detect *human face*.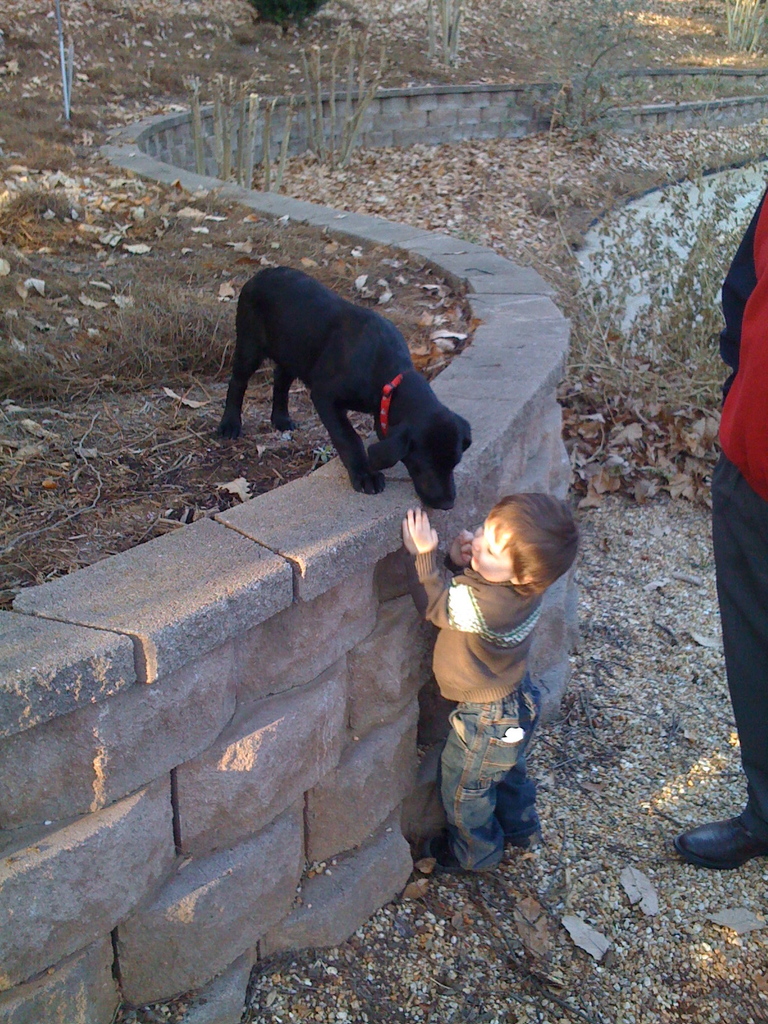
Detected at [466,512,513,587].
